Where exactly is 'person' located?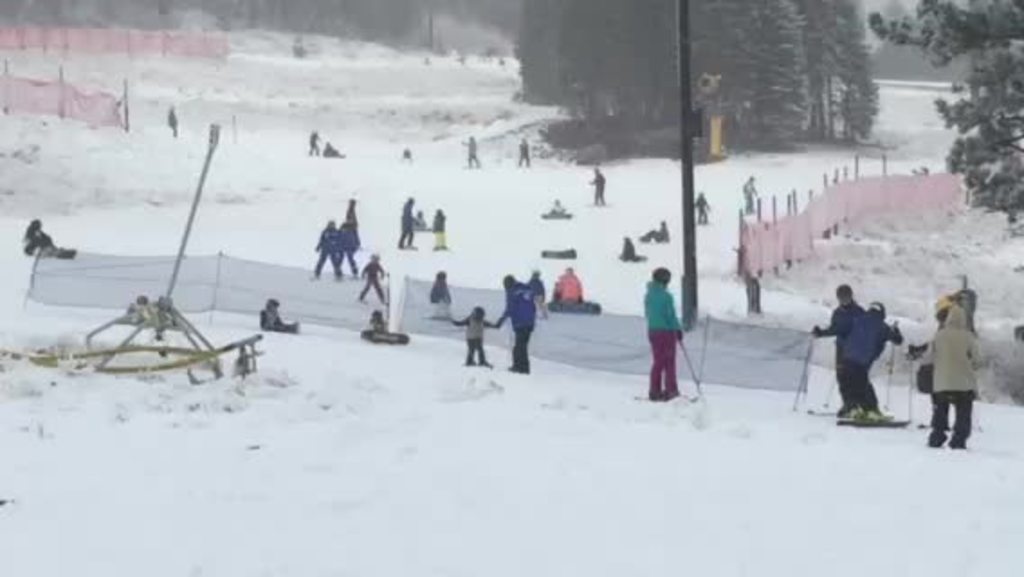
Its bounding box is {"left": 905, "top": 303, "right": 995, "bottom": 449}.
